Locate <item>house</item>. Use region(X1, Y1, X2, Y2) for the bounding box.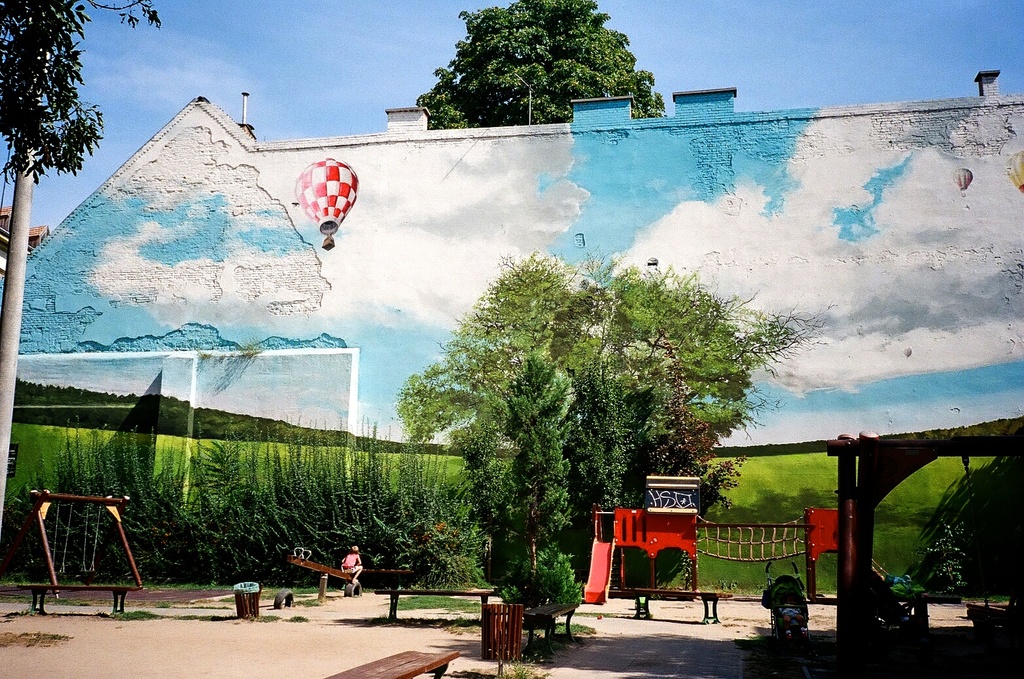
region(0, 199, 47, 297).
